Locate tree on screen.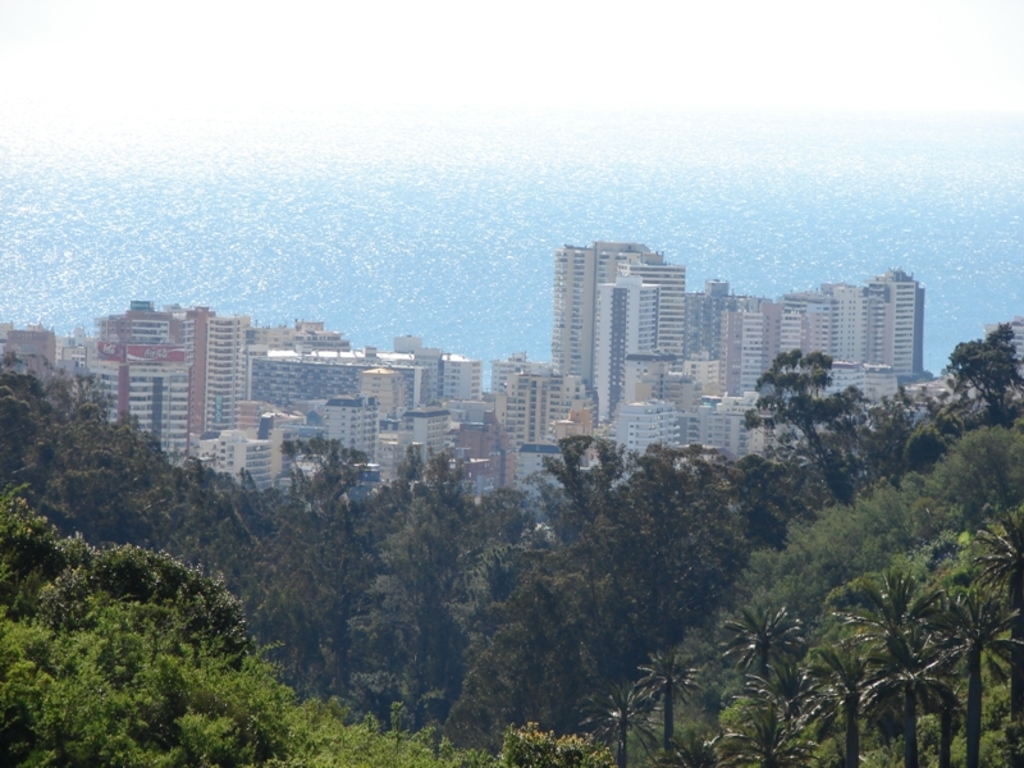
On screen at box=[467, 643, 553, 730].
